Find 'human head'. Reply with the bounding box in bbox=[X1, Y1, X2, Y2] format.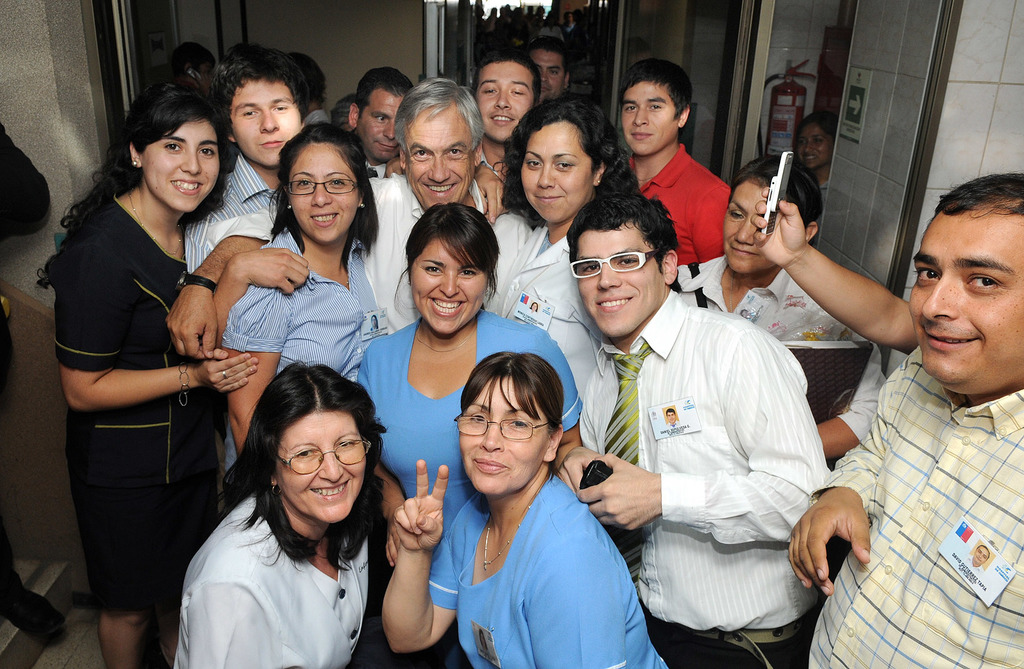
bbox=[253, 365, 374, 525].
